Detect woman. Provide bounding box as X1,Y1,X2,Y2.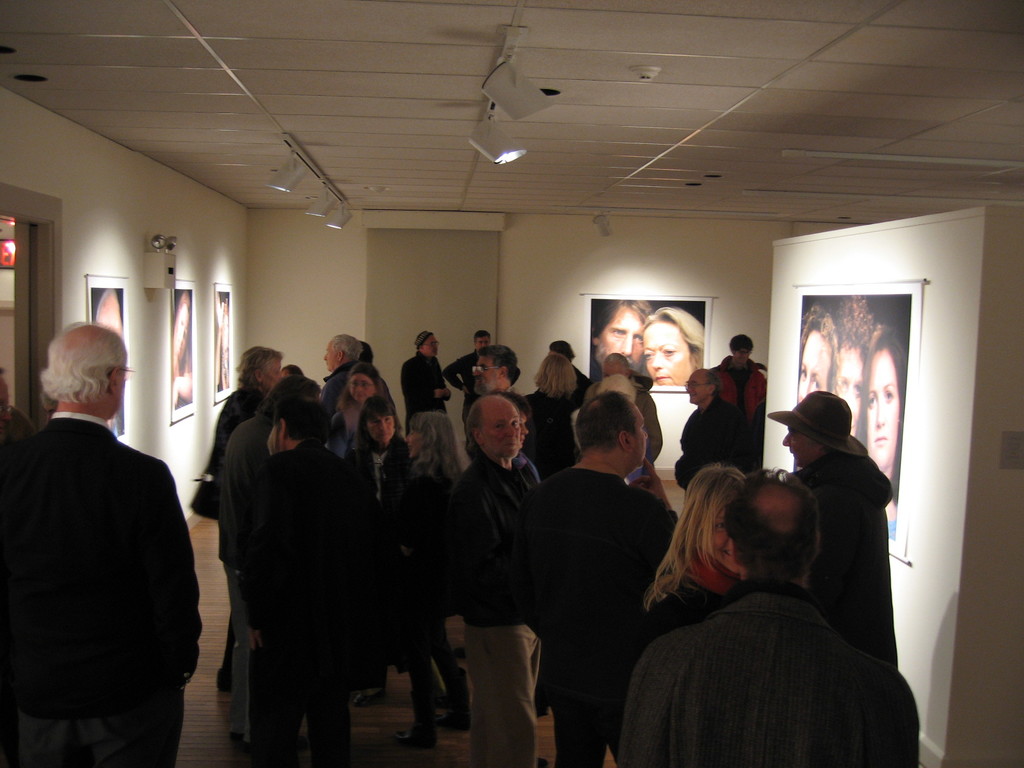
328,367,387,463.
